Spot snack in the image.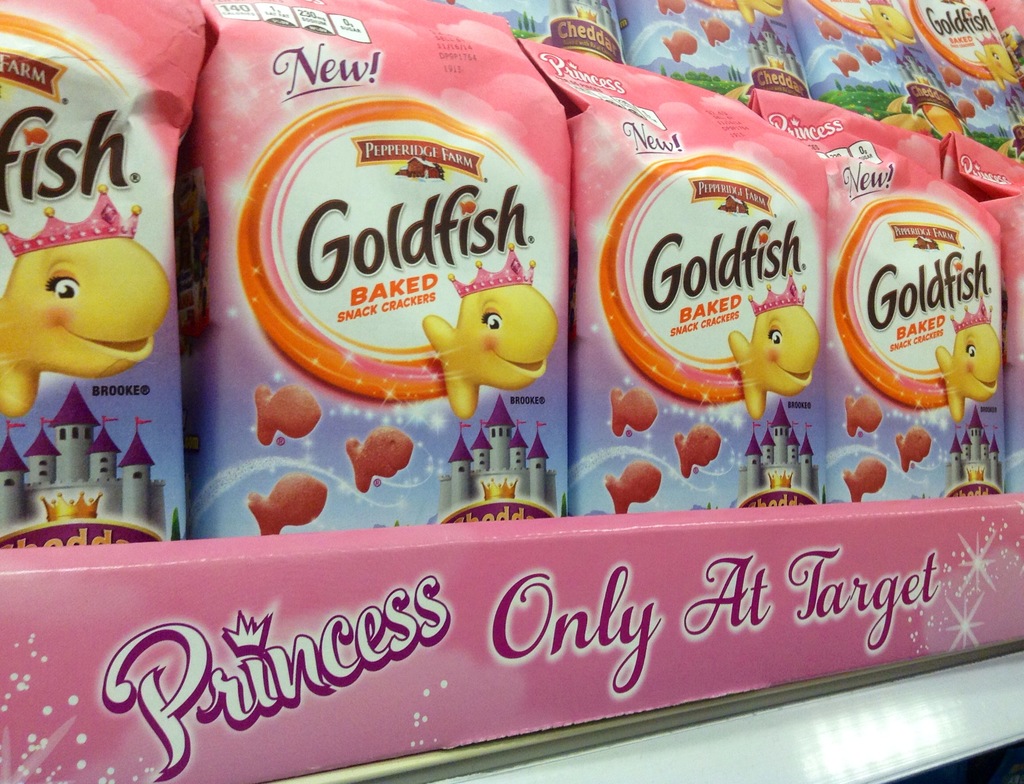
snack found at detection(920, 127, 1023, 478).
